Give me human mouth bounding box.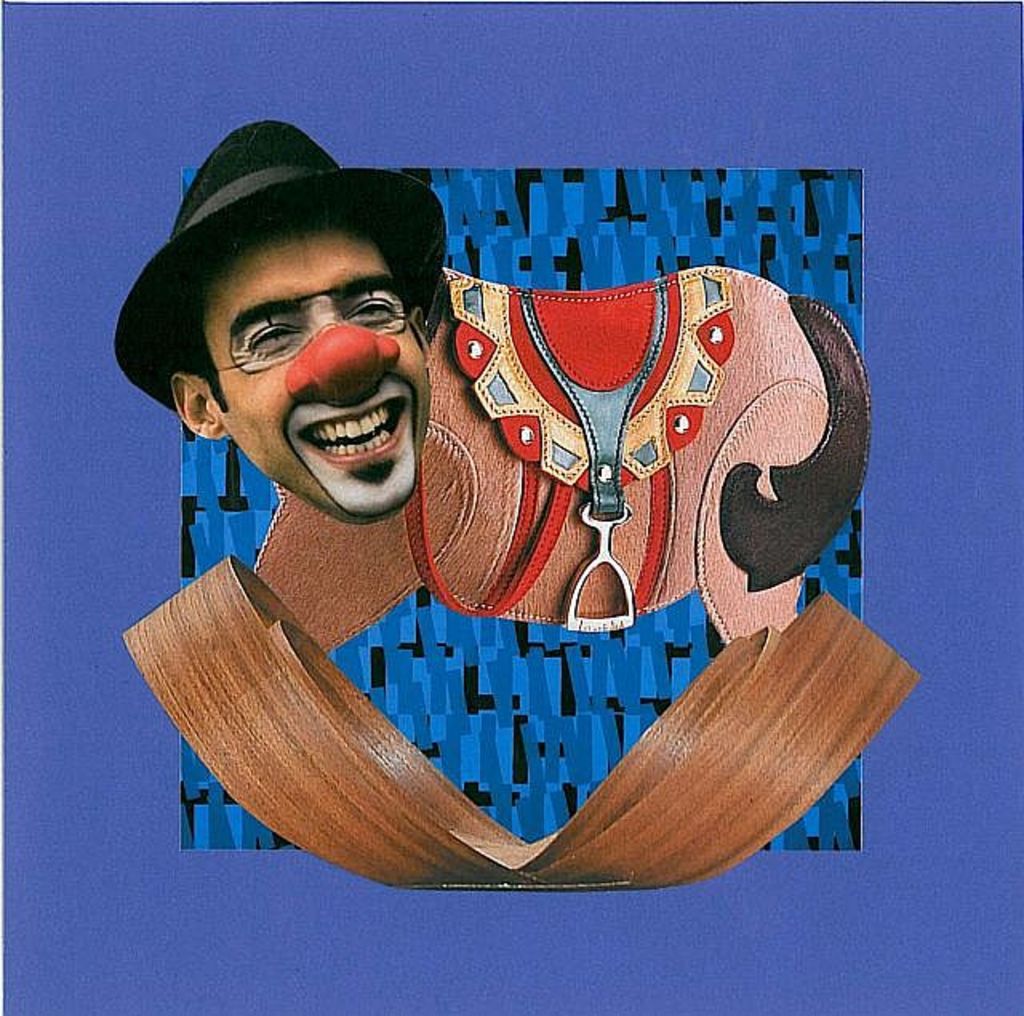
bbox=(296, 400, 406, 458).
